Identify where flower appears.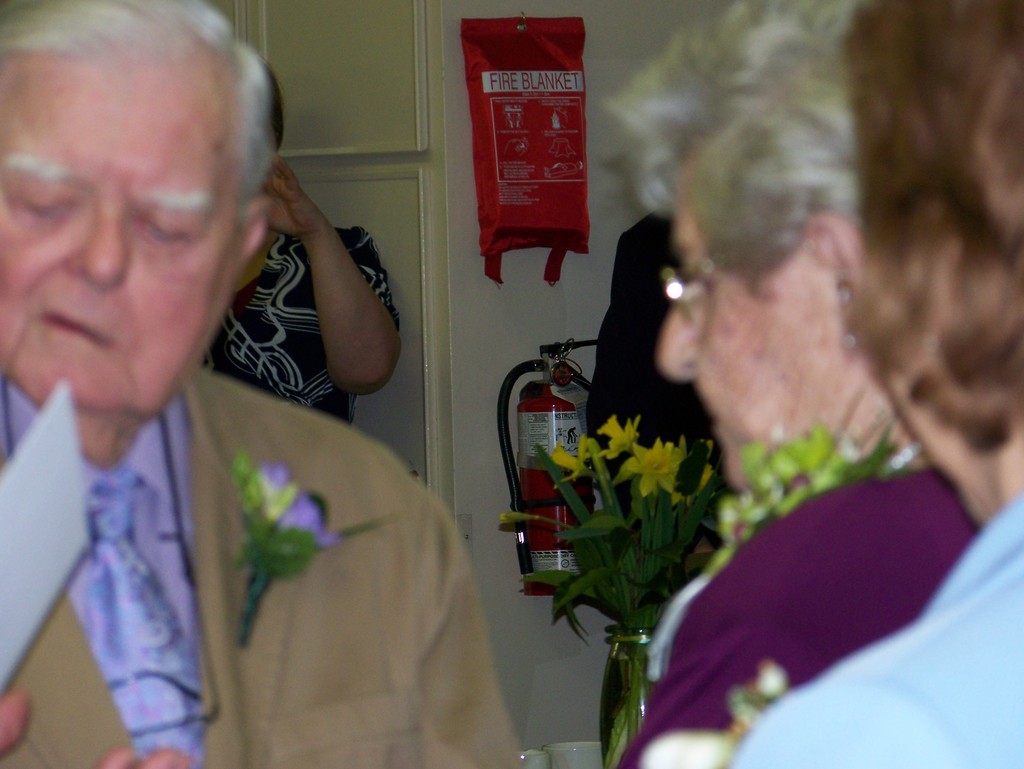
Appears at <region>499, 507, 538, 519</region>.
